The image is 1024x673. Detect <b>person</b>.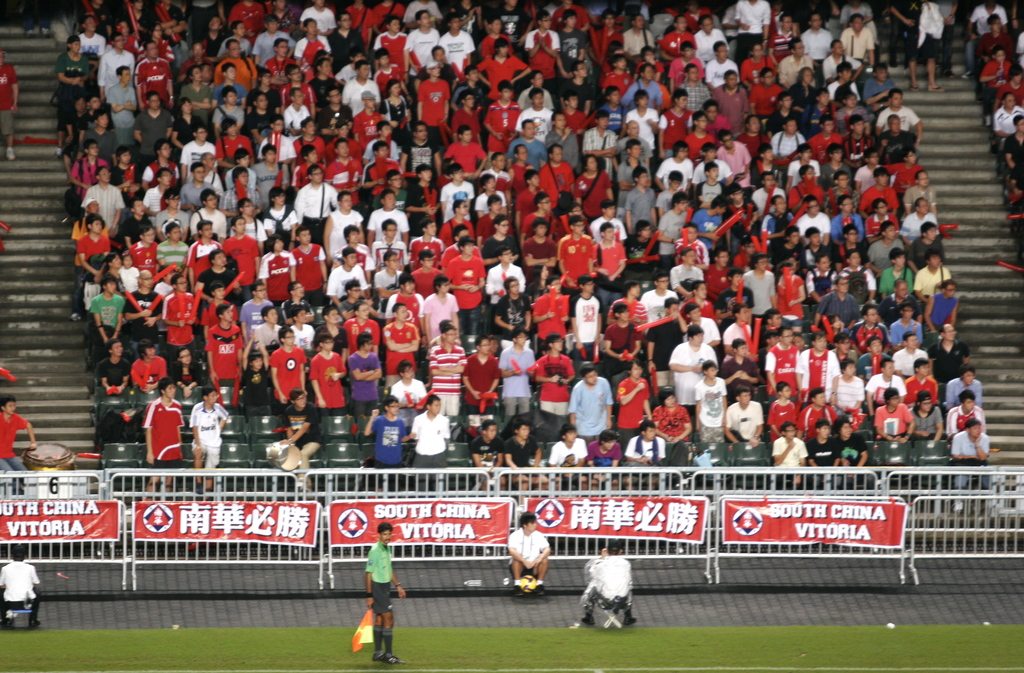
Detection: locate(1001, 110, 1023, 169).
